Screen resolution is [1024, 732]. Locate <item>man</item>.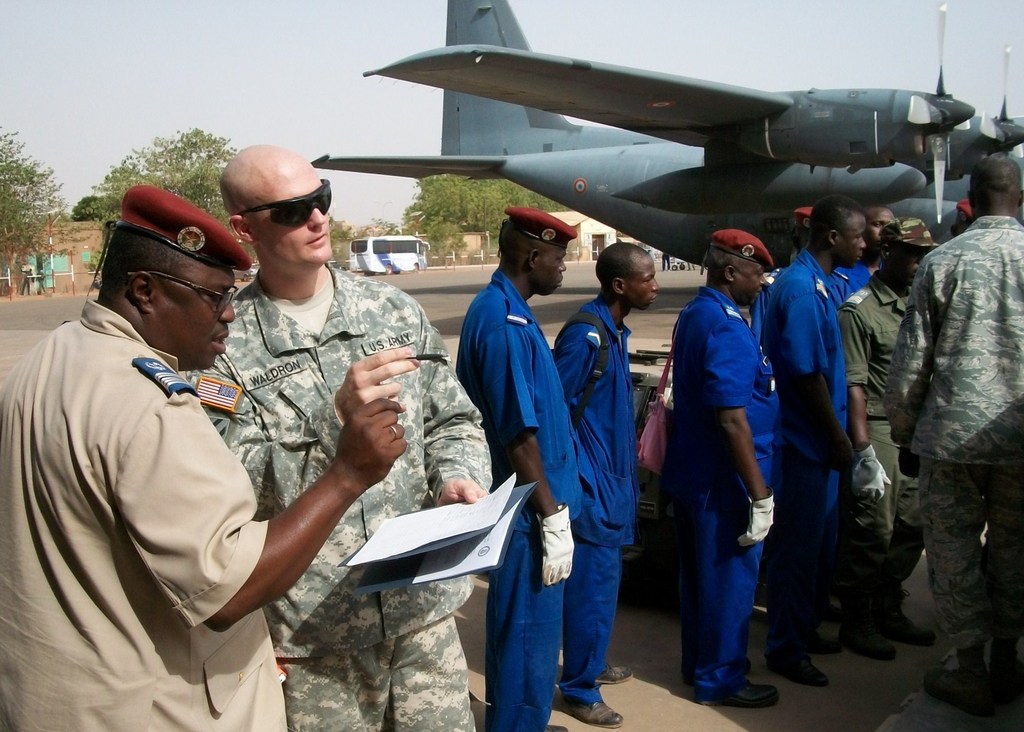
bbox(28, 193, 315, 719).
